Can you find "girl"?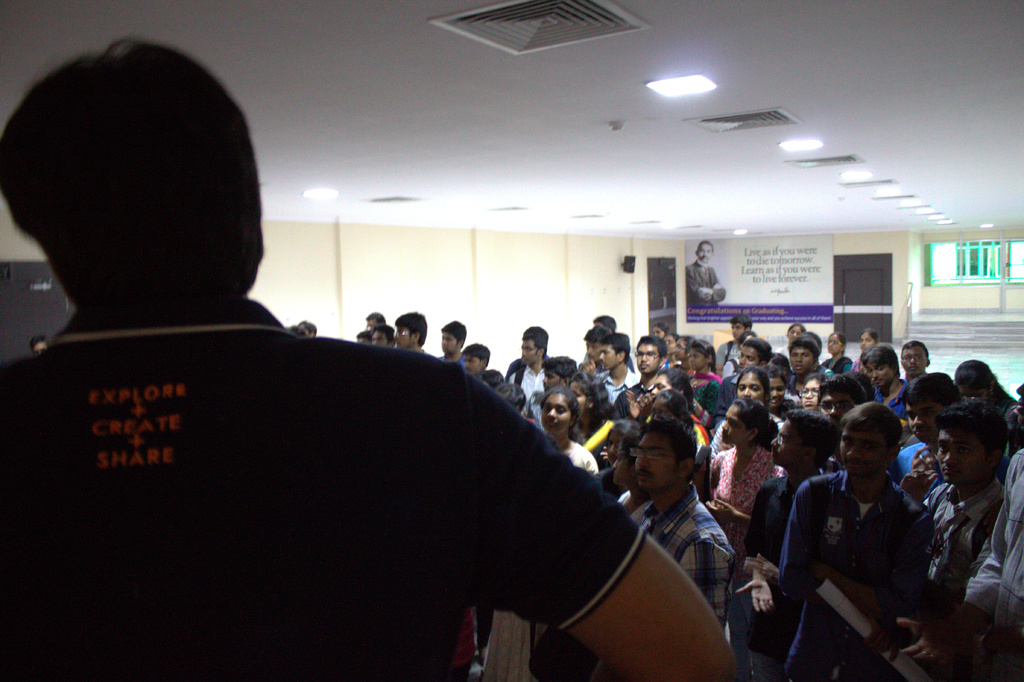
Yes, bounding box: (x1=666, y1=331, x2=694, y2=371).
